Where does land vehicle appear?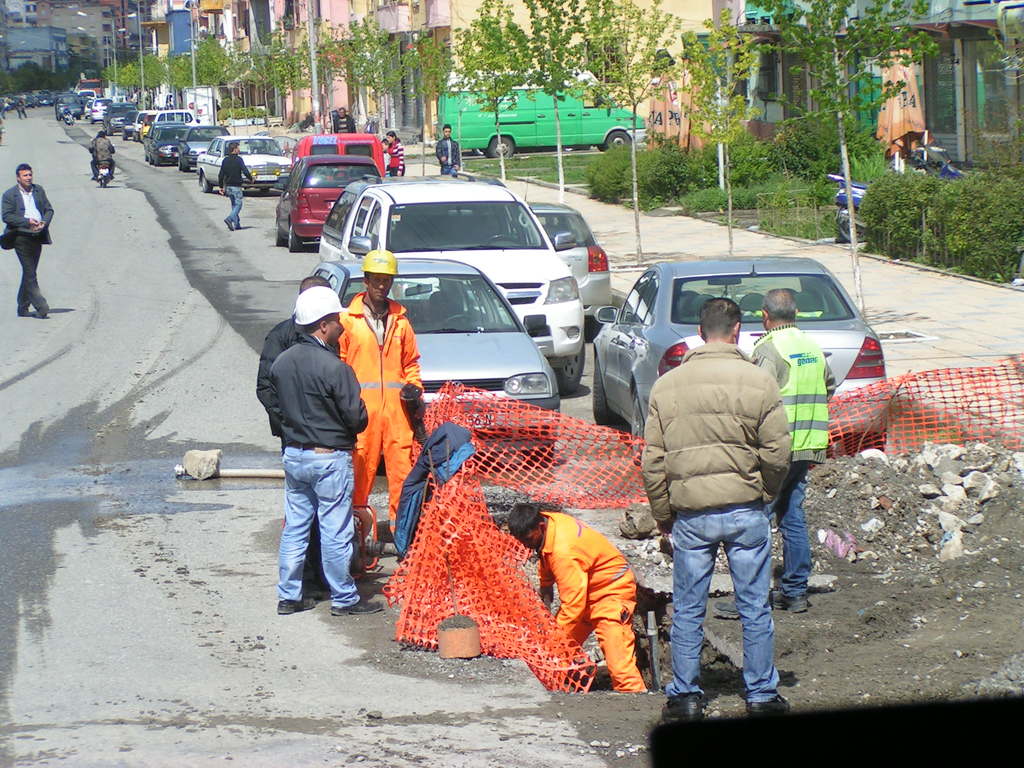
Appears at {"left": 79, "top": 78, "right": 102, "bottom": 95}.
